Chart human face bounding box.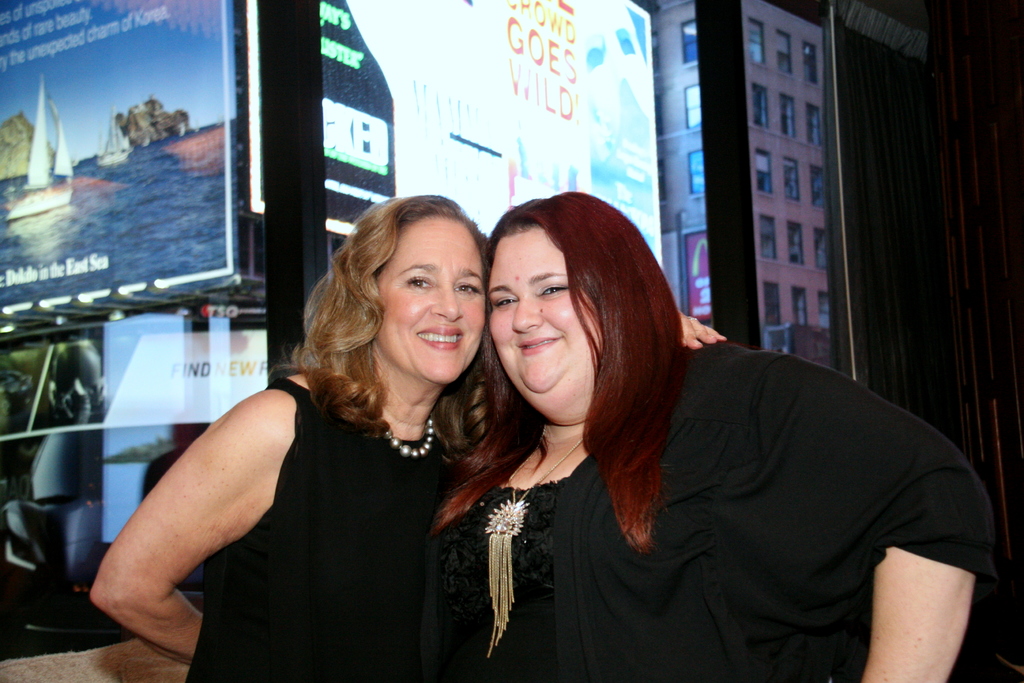
Charted: pyautogui.locateOnScreen(373, 208, 489, 382).
